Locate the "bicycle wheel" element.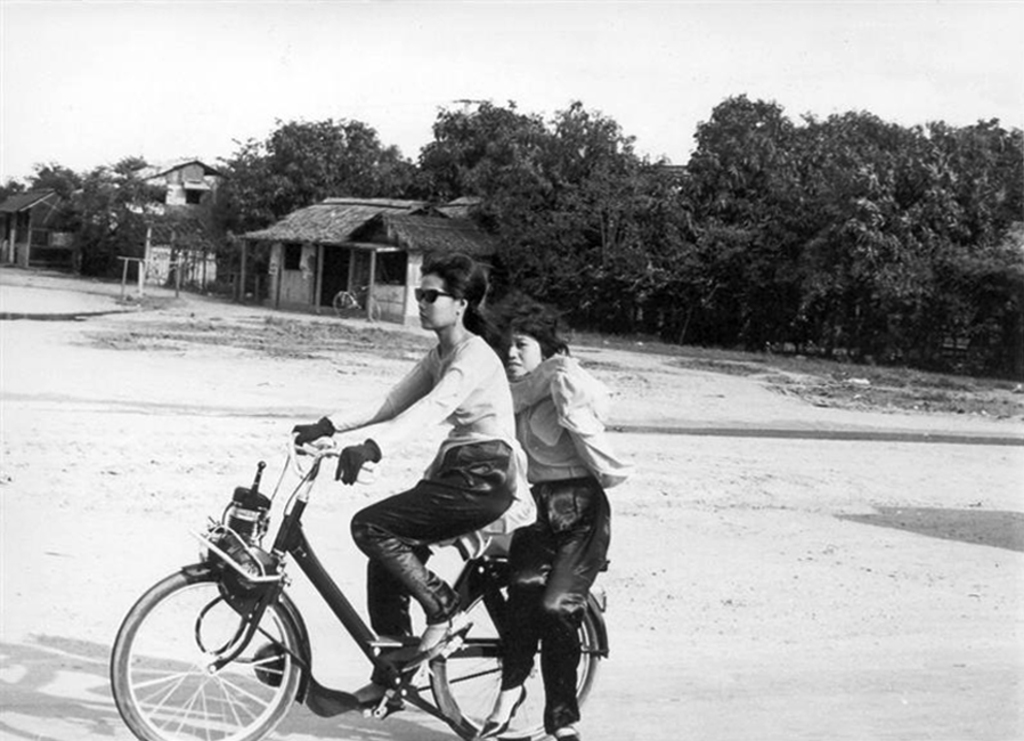
Element bbox: {"left": 108, "top": 560, "right": 300, "bottom": 740}.
